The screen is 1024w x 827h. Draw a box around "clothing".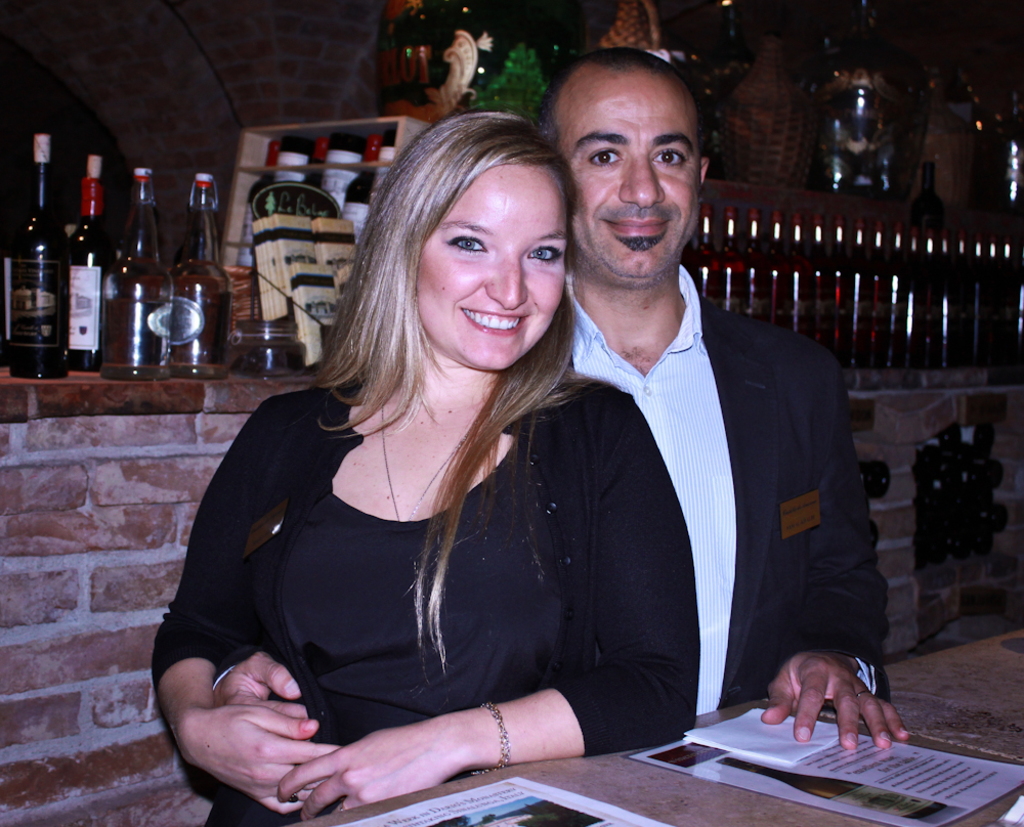
{"left": 159, "top": 350, "right": 706, "bottom": 792}.
